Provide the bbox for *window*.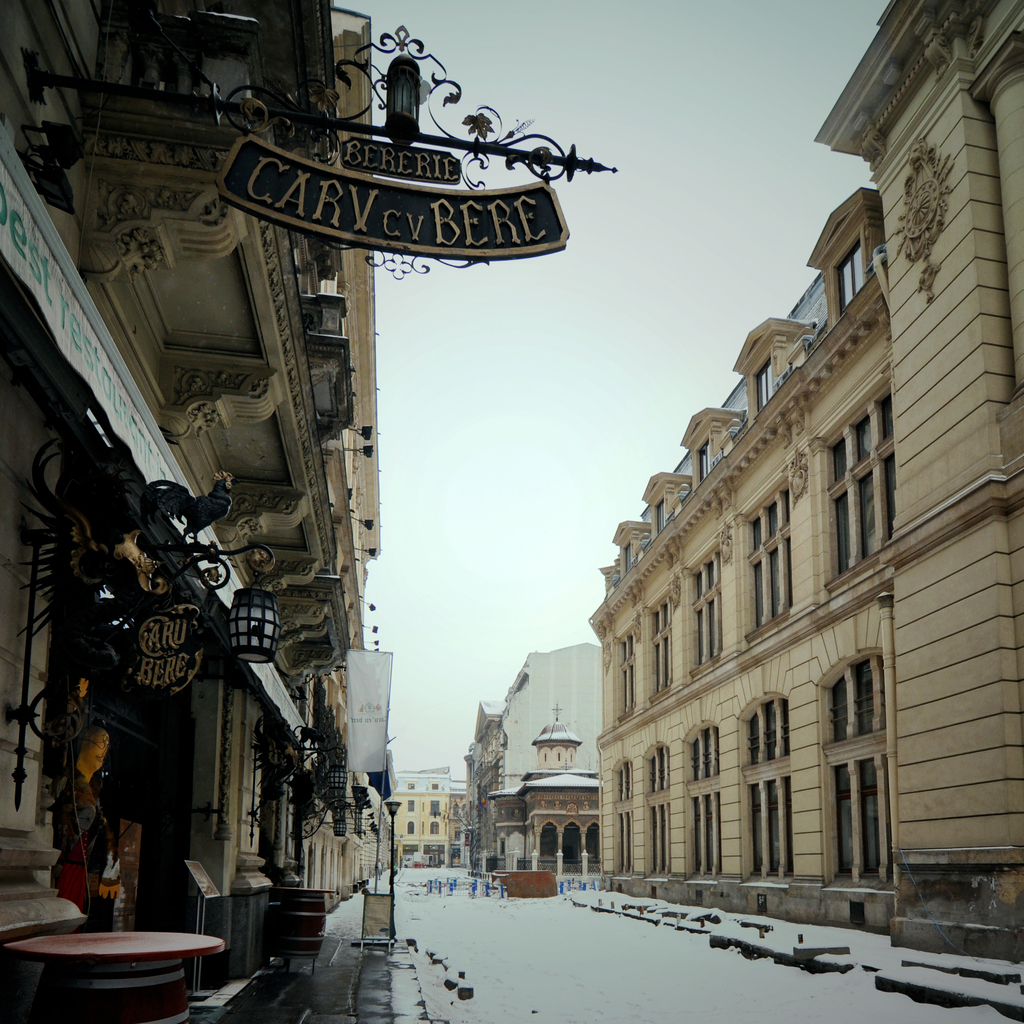
<bbox>683, 724, 723, 870</bbox>.
